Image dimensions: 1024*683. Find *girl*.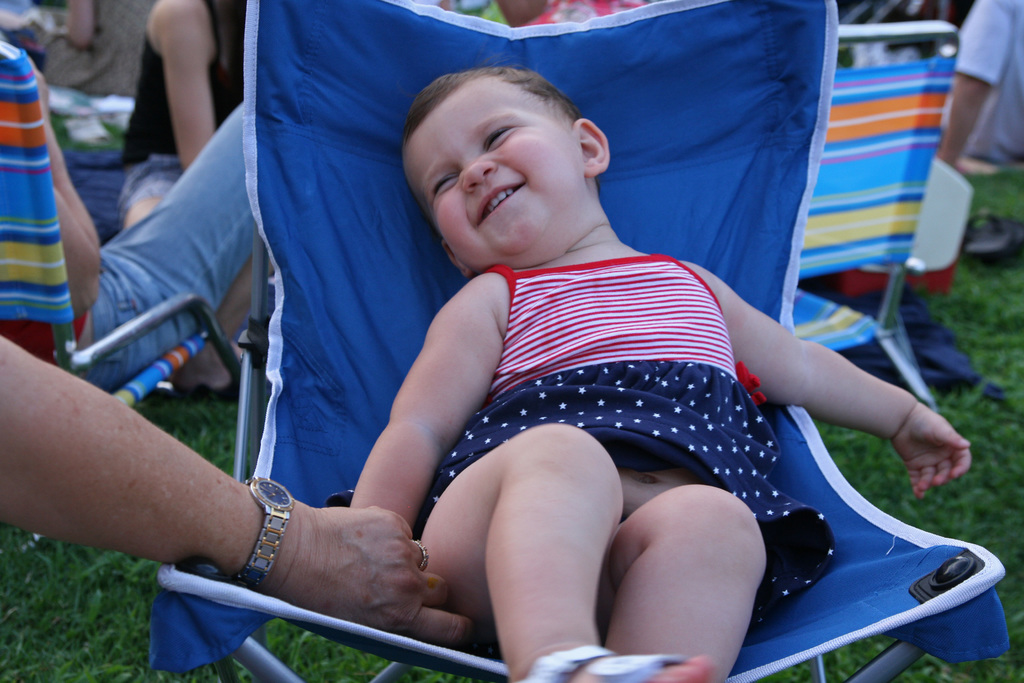
[x1=323, y1=63, x2=972, y2=682].
